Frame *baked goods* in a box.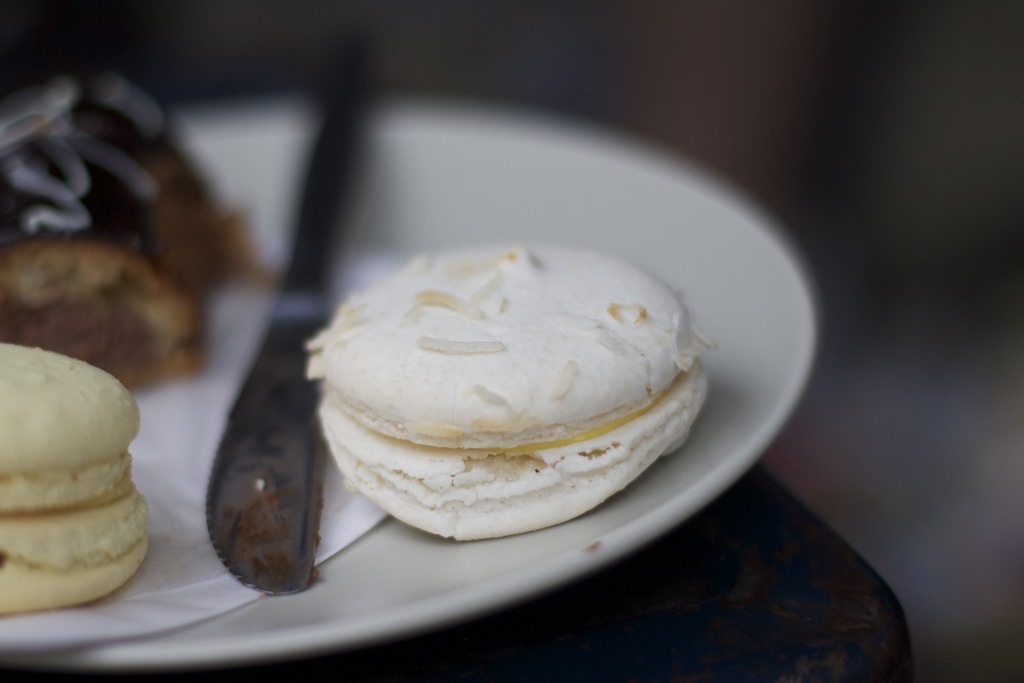
(x1=0, y1=238, x2=200, y2=386).
